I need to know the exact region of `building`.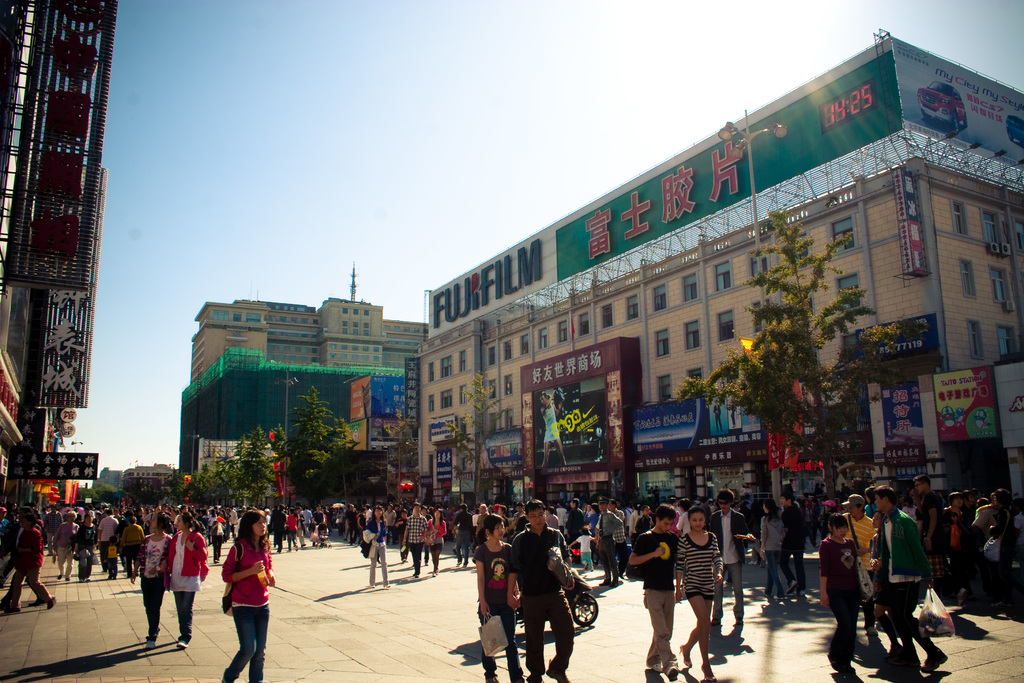
Region: x1=118 y1=464 x2=173 y2=491.
